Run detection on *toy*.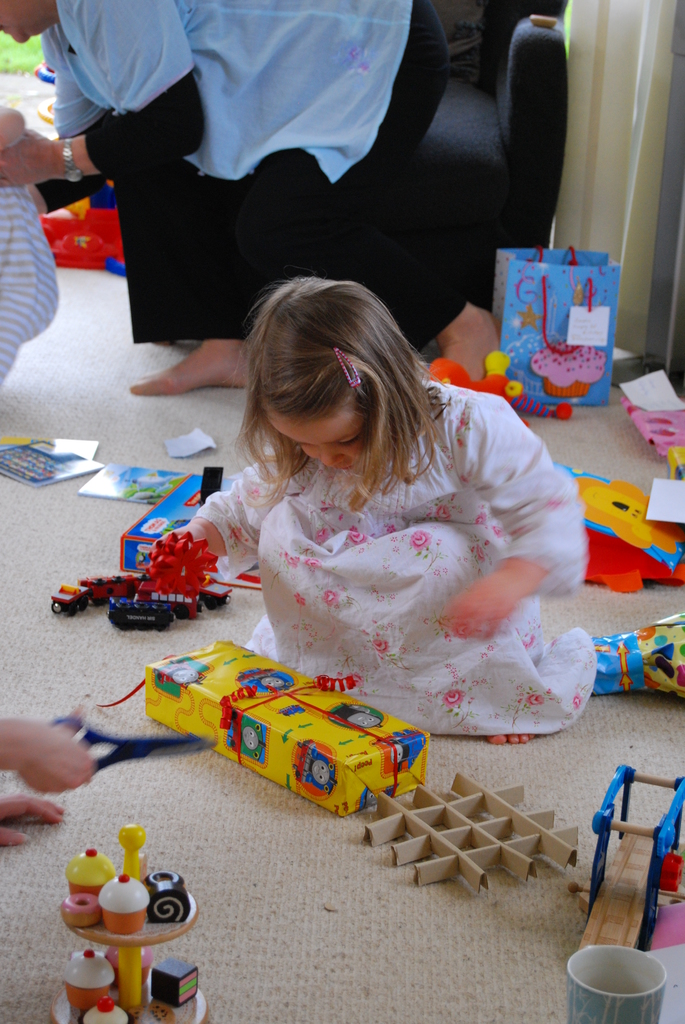
Result: crop(107, 598, 177, 633).
